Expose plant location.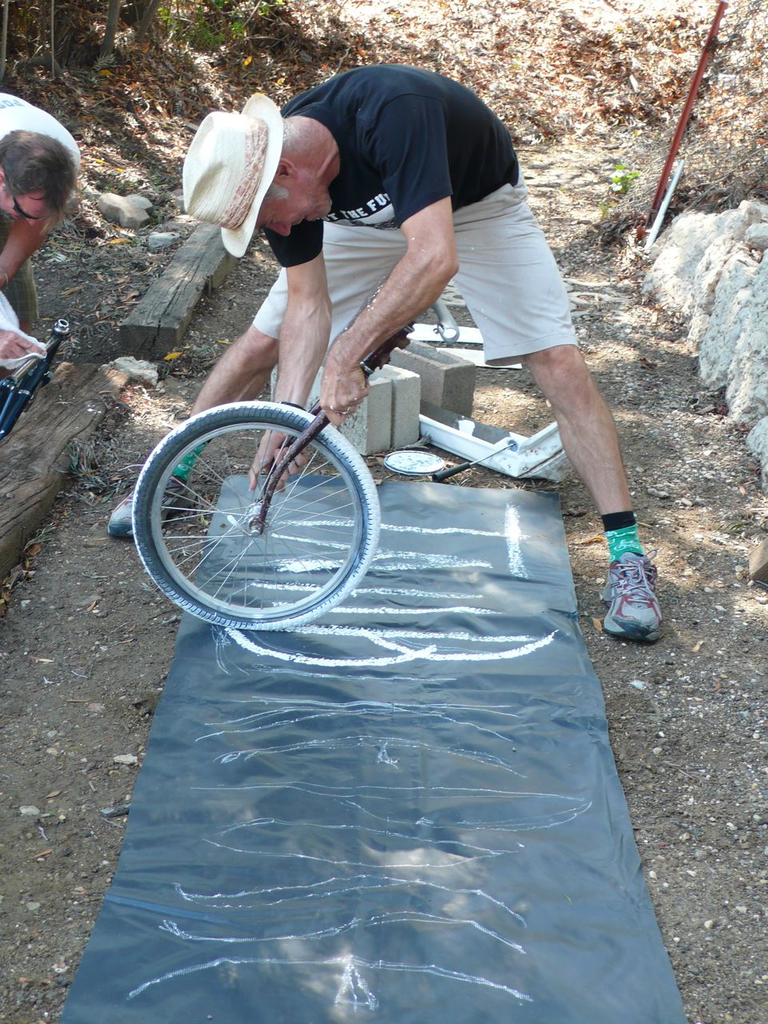
Exposed at 146/0/283/52.
